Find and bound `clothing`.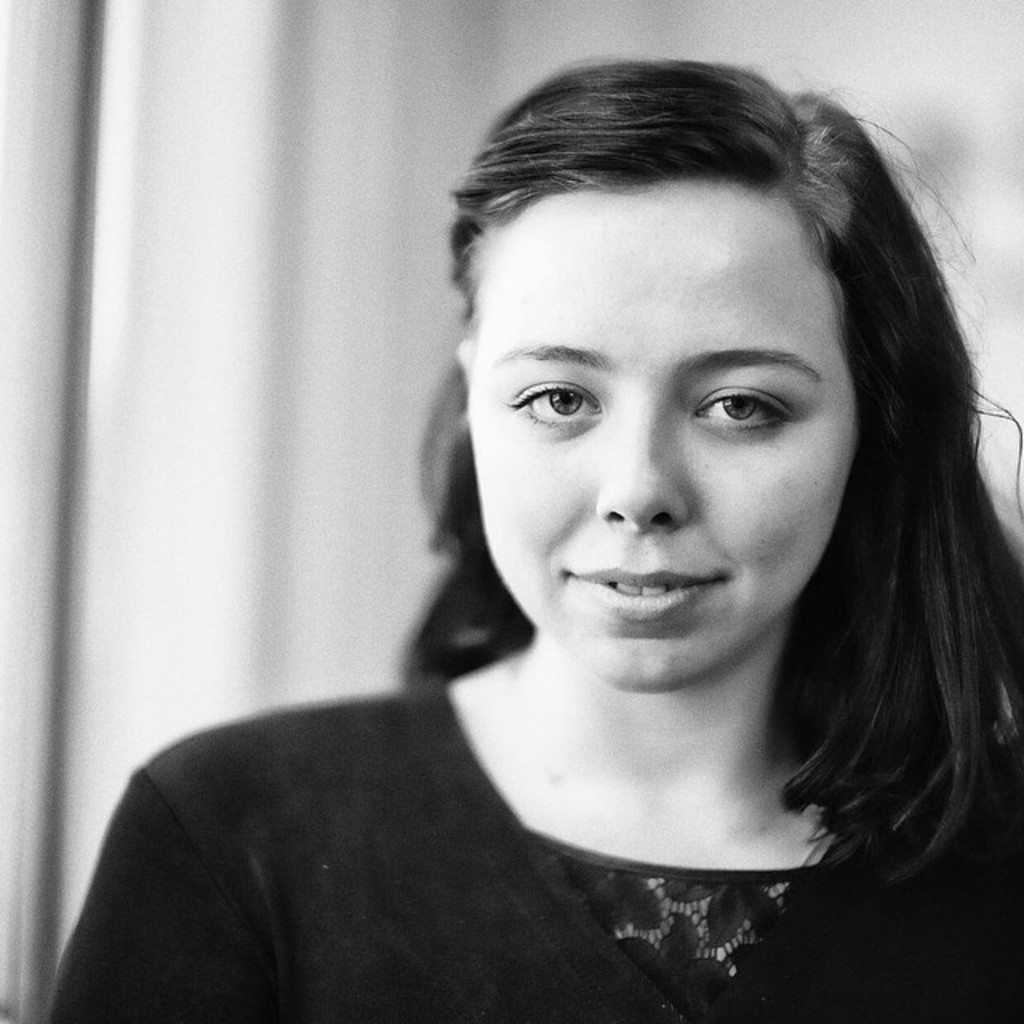
Bound: left=0, top=618, right=1023, bottom=1013.
